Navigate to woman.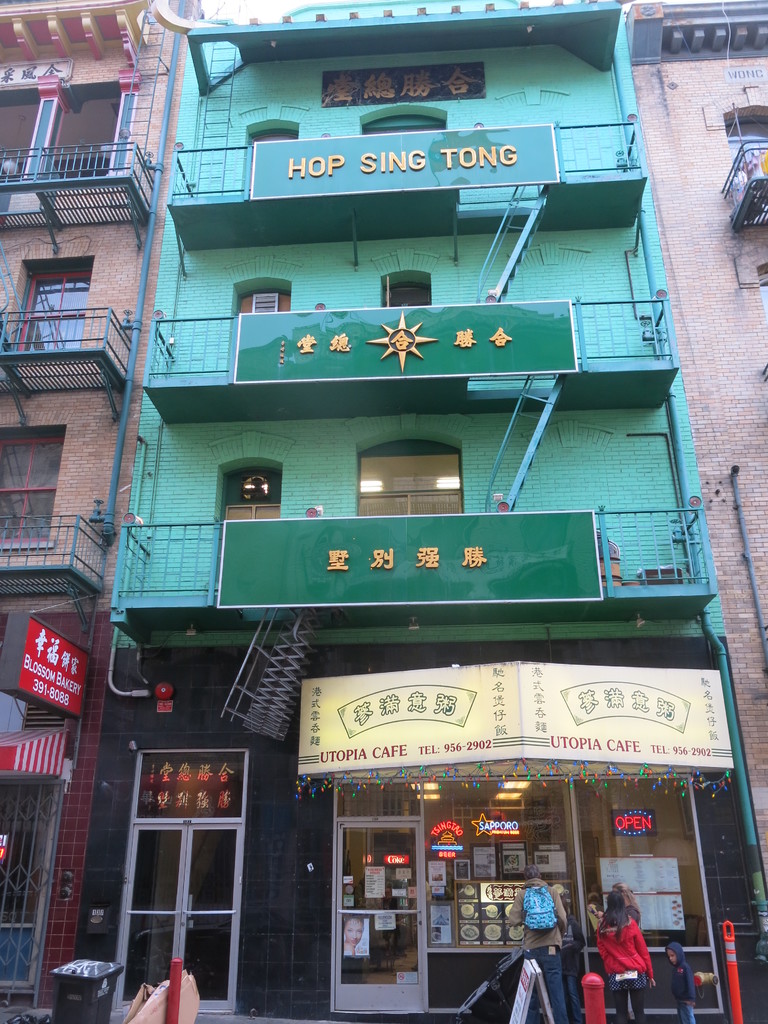
Navigation target: bbox(342, 916, 362, 955).
